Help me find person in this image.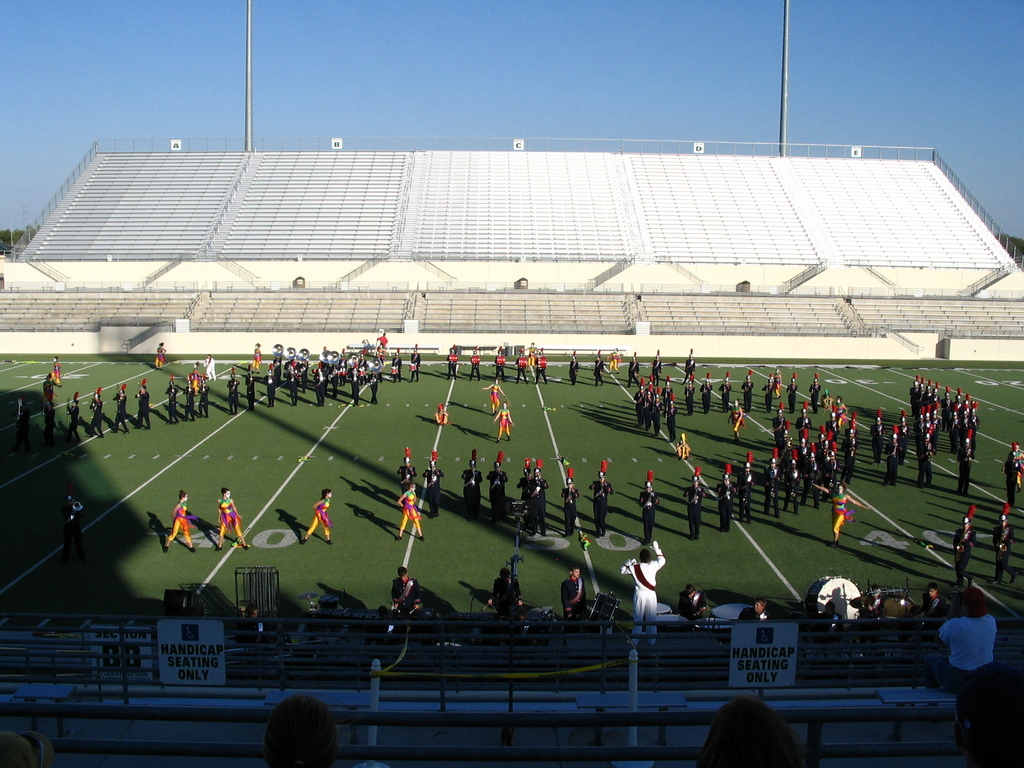
Found it: (291,369,297,410).
